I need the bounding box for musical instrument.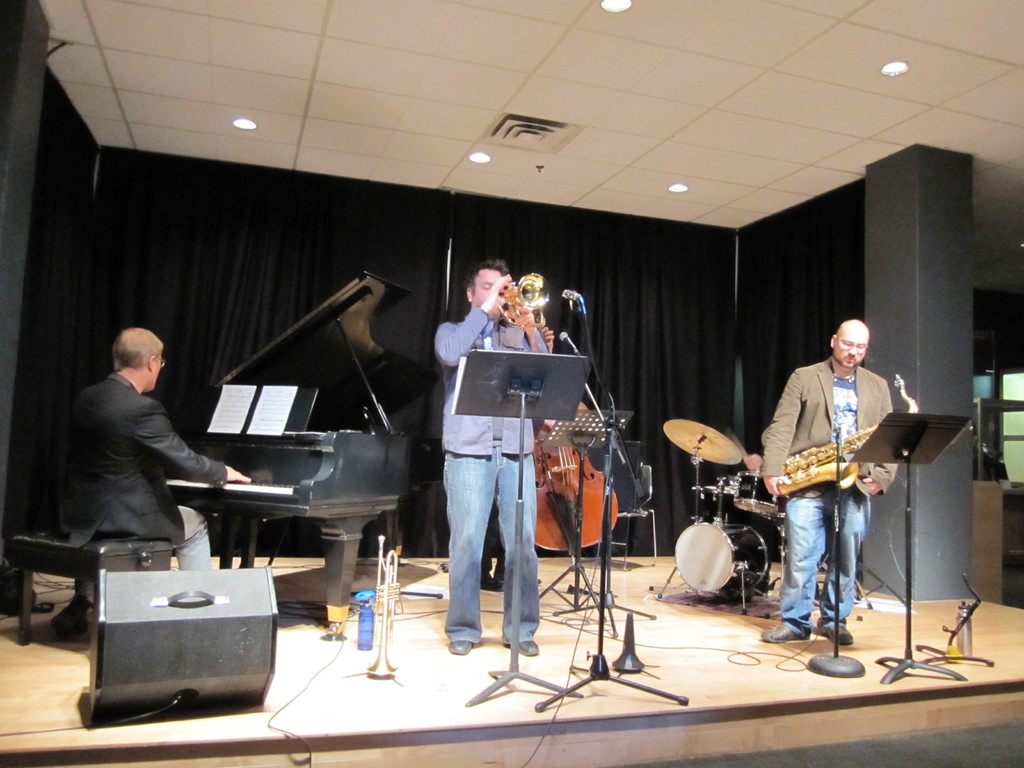
Here it is: (left=757, top=364, right=915, bottom=492).
